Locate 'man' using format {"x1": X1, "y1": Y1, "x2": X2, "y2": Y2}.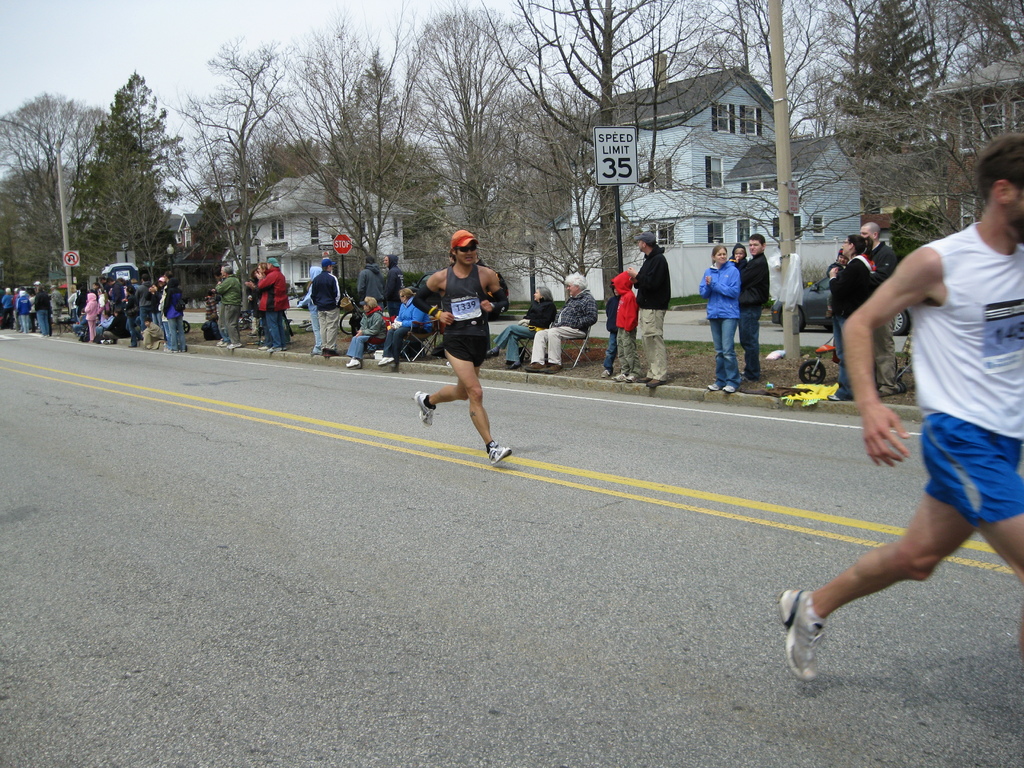
{"x1": 255, "y1": 256, "x2": 290, "y2": 351}.
